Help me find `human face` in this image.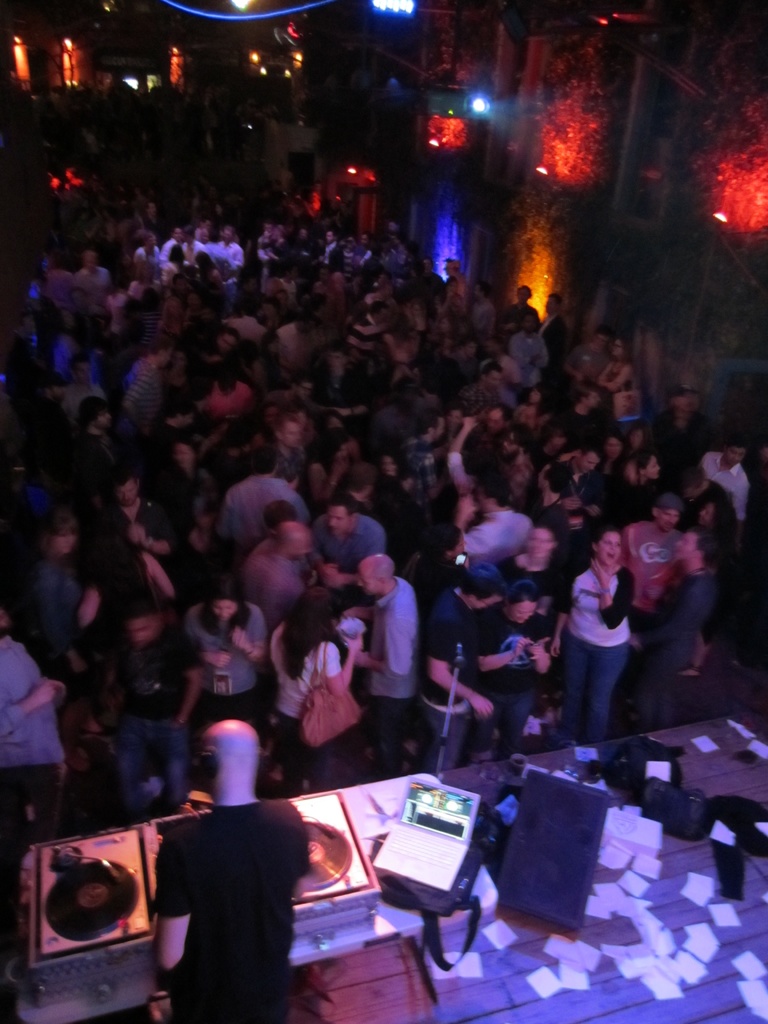
Found it: crop(177, 278, 186, 292).
